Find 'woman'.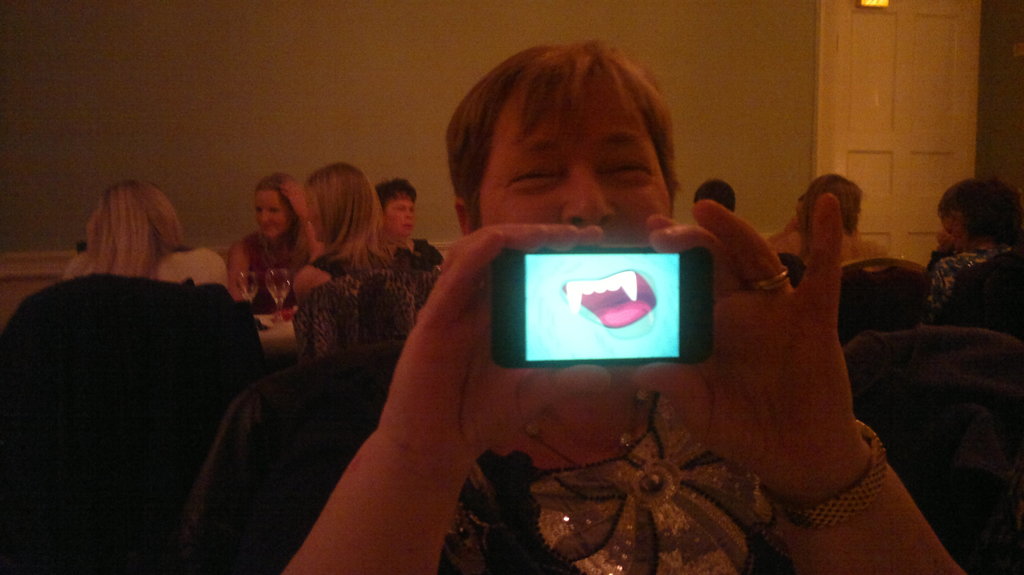
<region>279, 41, 977, 574</region>.
